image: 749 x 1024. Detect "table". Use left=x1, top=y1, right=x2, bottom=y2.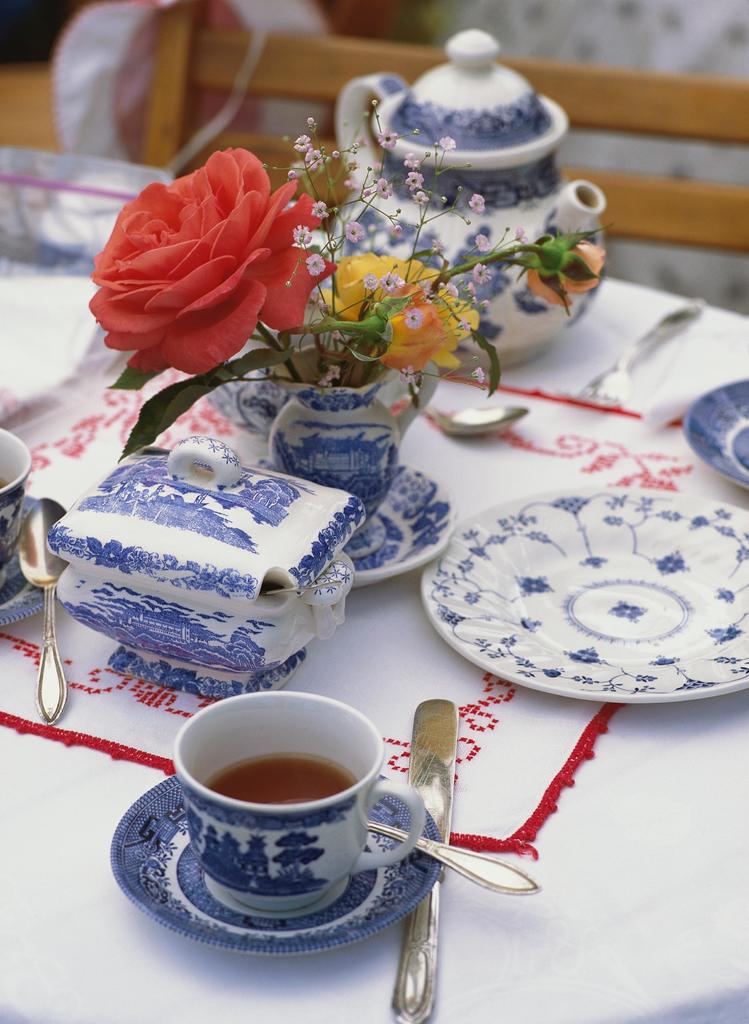
left=0, top=196, right=748, bottom=1023.
